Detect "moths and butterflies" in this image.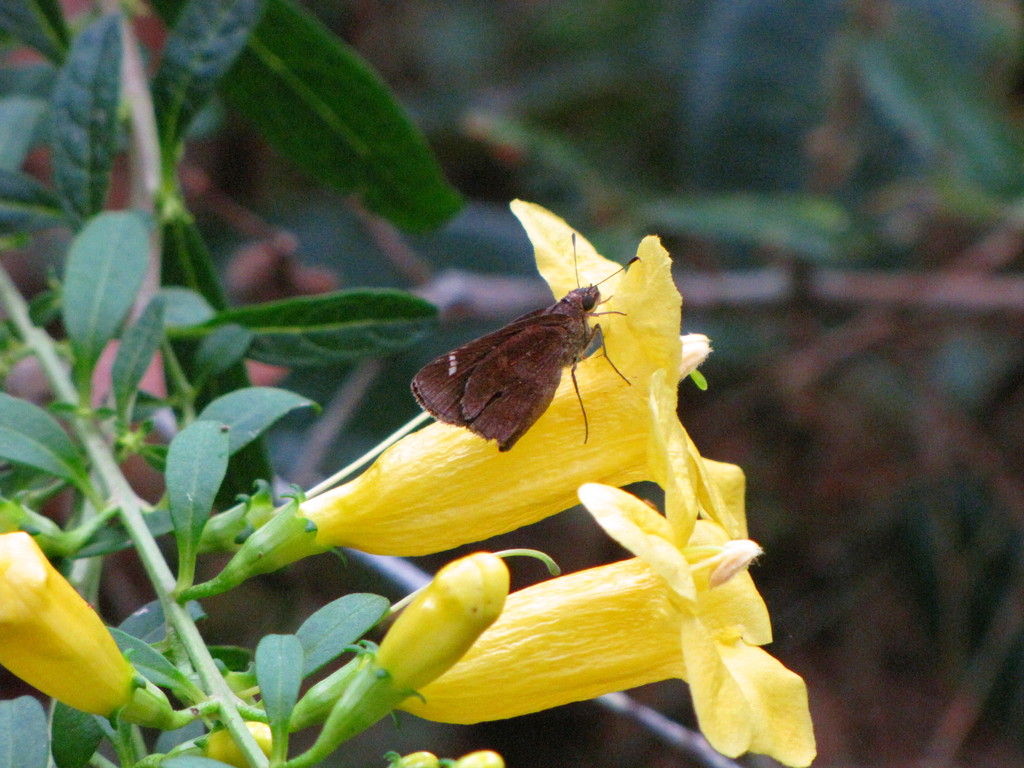
Detection: 399, 233, 639, 445.
